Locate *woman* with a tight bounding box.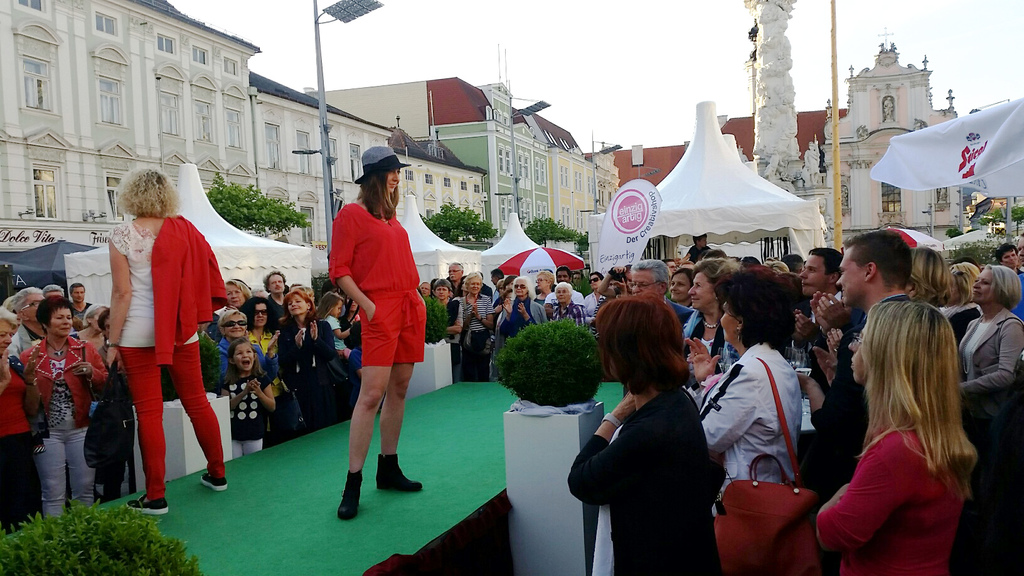
x1=207, y1=307, x2=268, y2=372.
